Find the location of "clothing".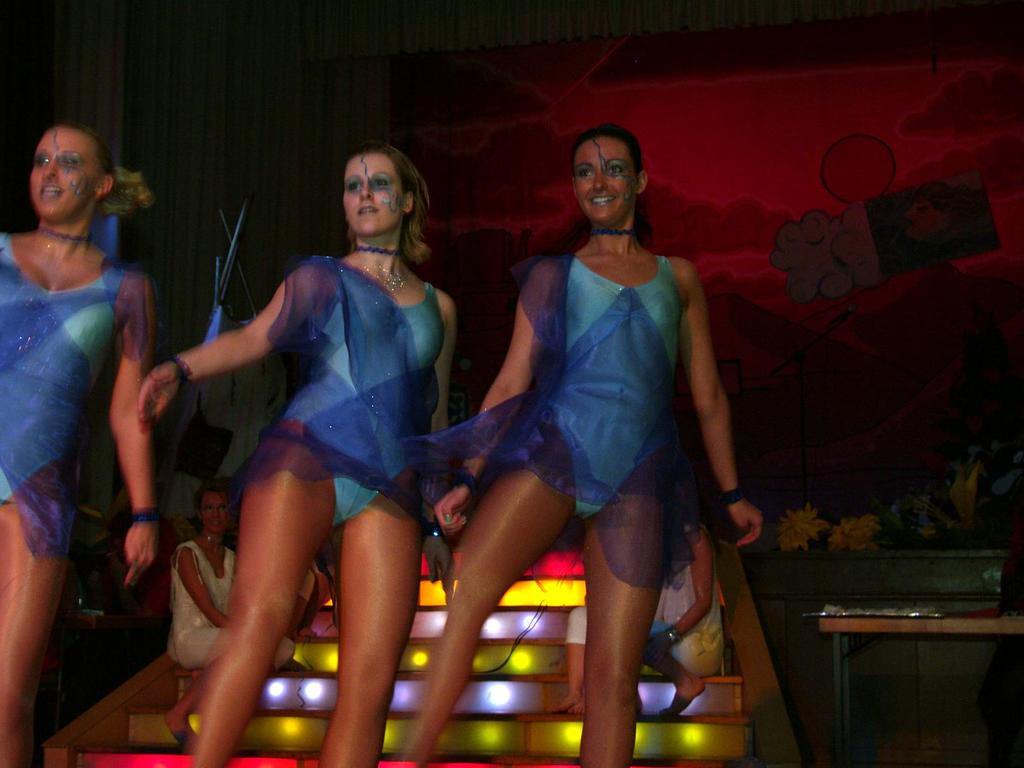
Location: Rect(564, 563, 727, 680).
